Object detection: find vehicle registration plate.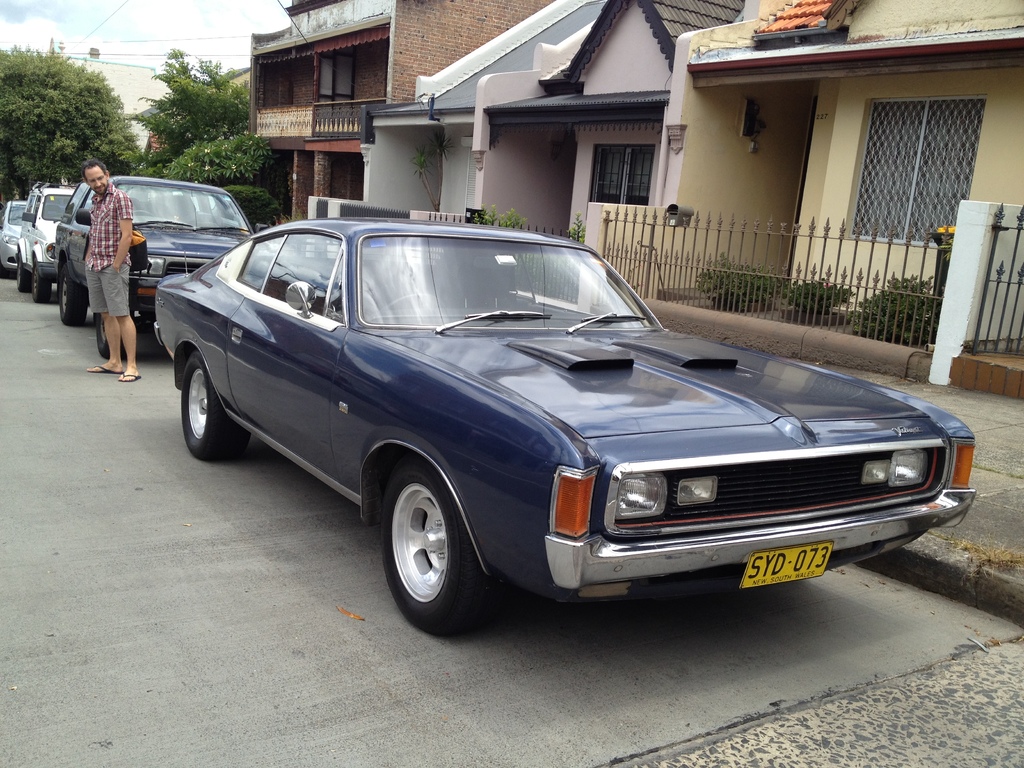
select_region(738, 545, 834, 591).
